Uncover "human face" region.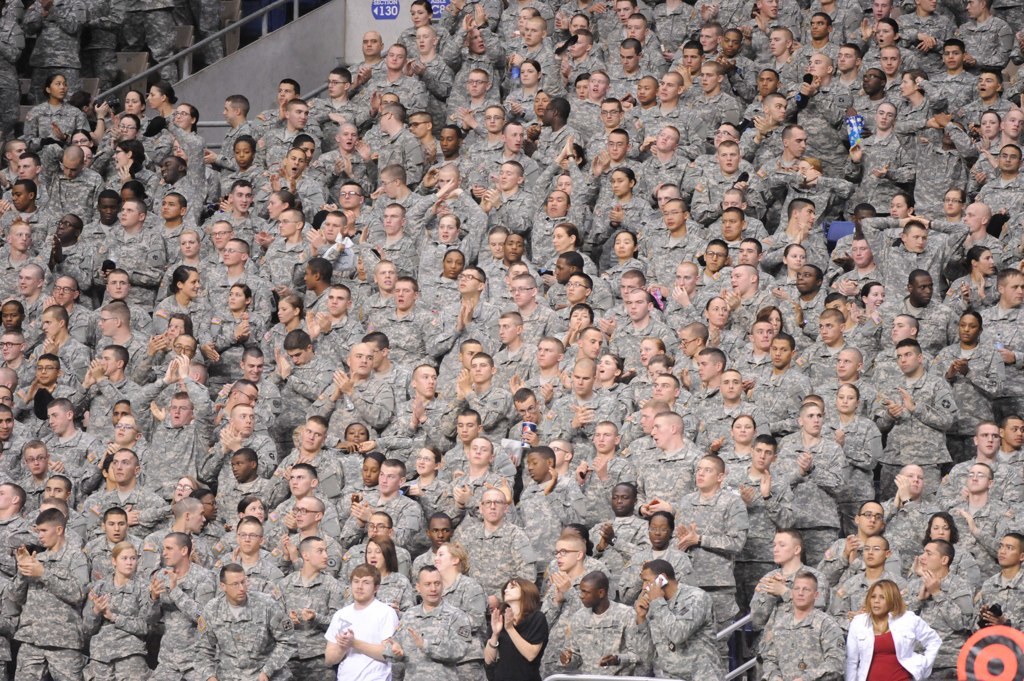
Uncovered: [left=510, top=5, right=537, bottom=38].
